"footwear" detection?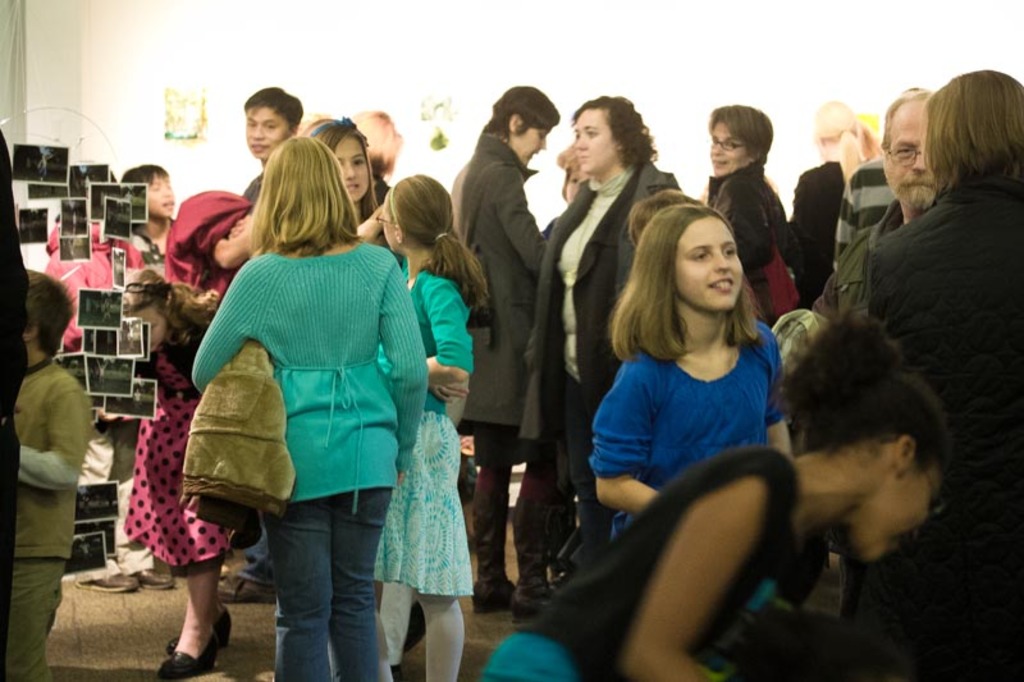
475, 589, 511, 615
